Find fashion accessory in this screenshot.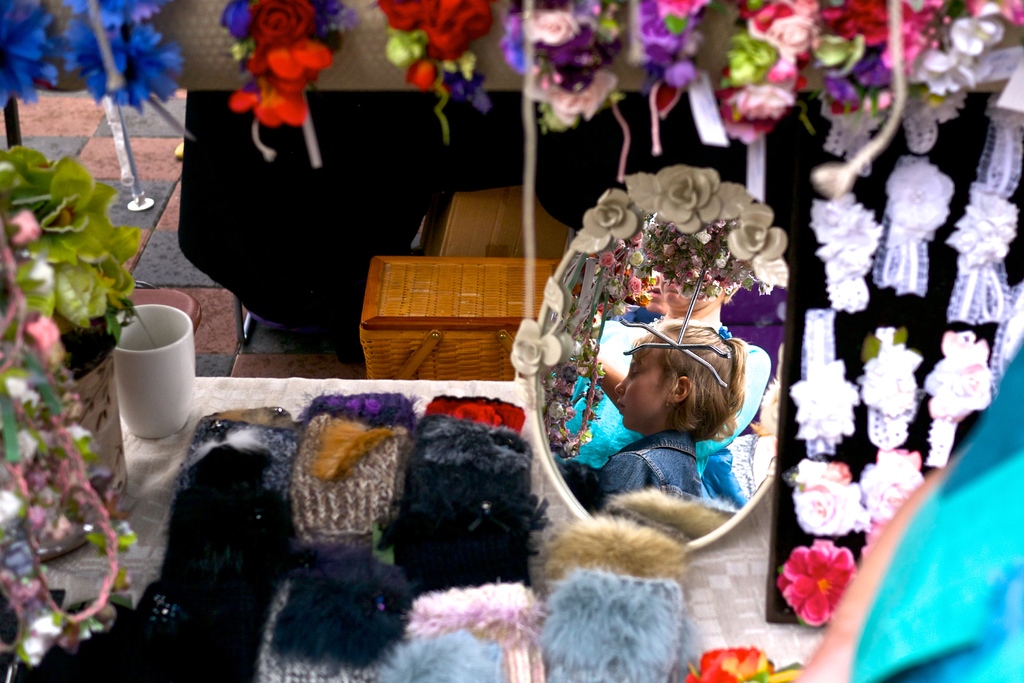
The bounding box for fashion accessory is box=[61, 0, 200, 147].
